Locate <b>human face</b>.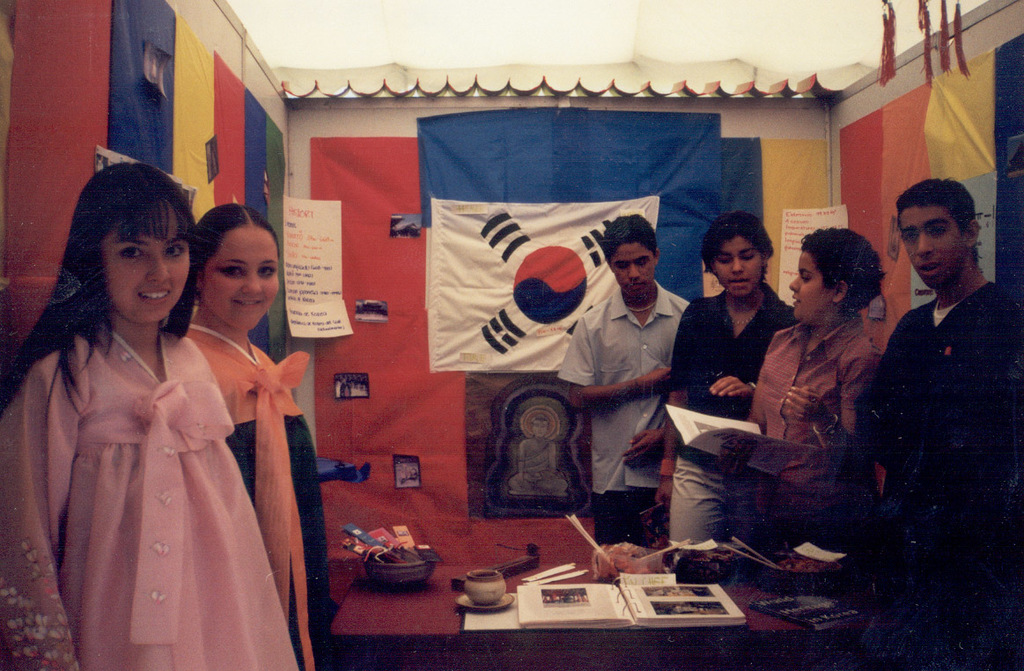
Bounding box: x1=709 y1=240 x2=764 y2=295.
